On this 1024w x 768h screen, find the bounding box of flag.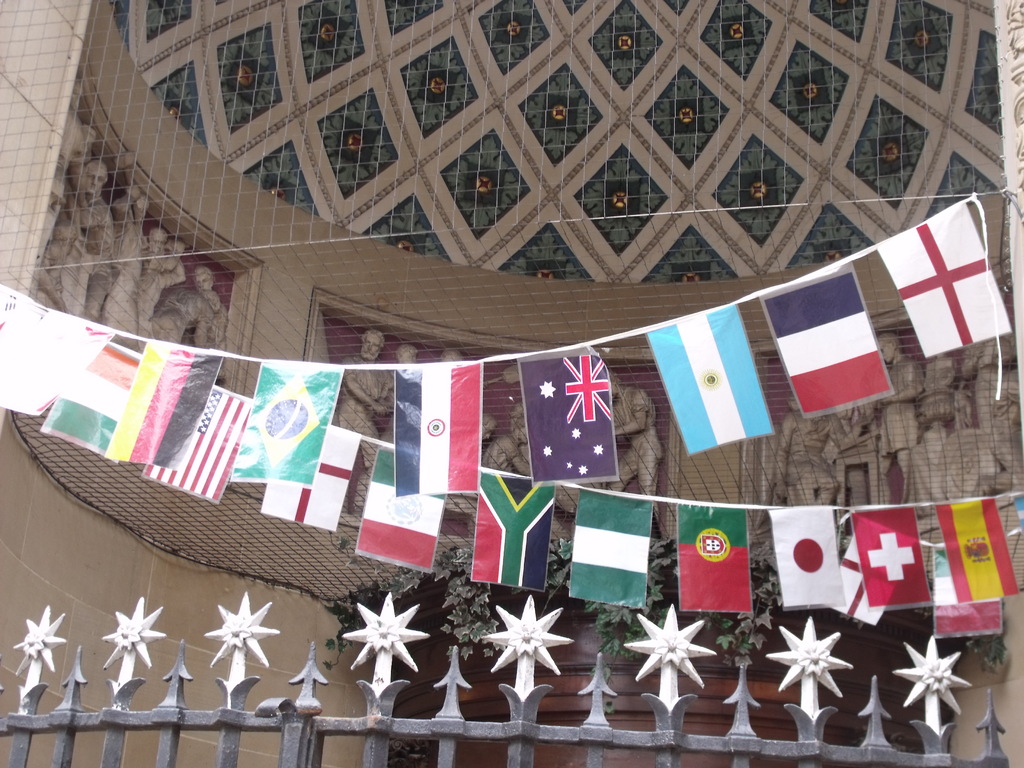
Bounding box: 941:497:1017:606.
